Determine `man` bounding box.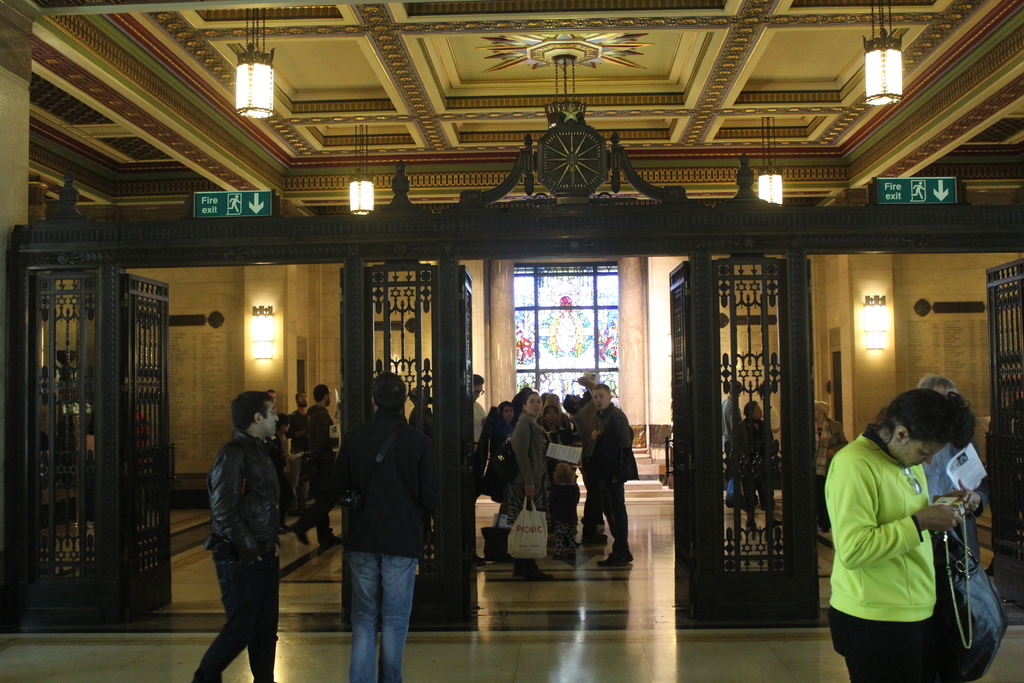
Determined: left=294, top=381, right=344, bottom=545.
